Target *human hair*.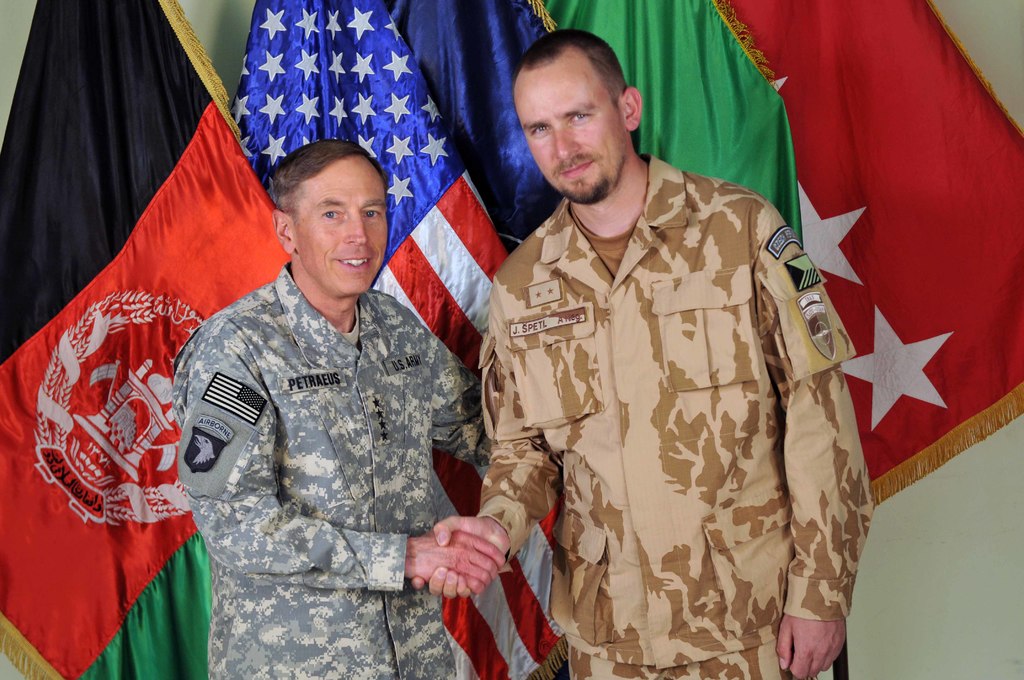
Target region: region(519, 21, 618, 98).
